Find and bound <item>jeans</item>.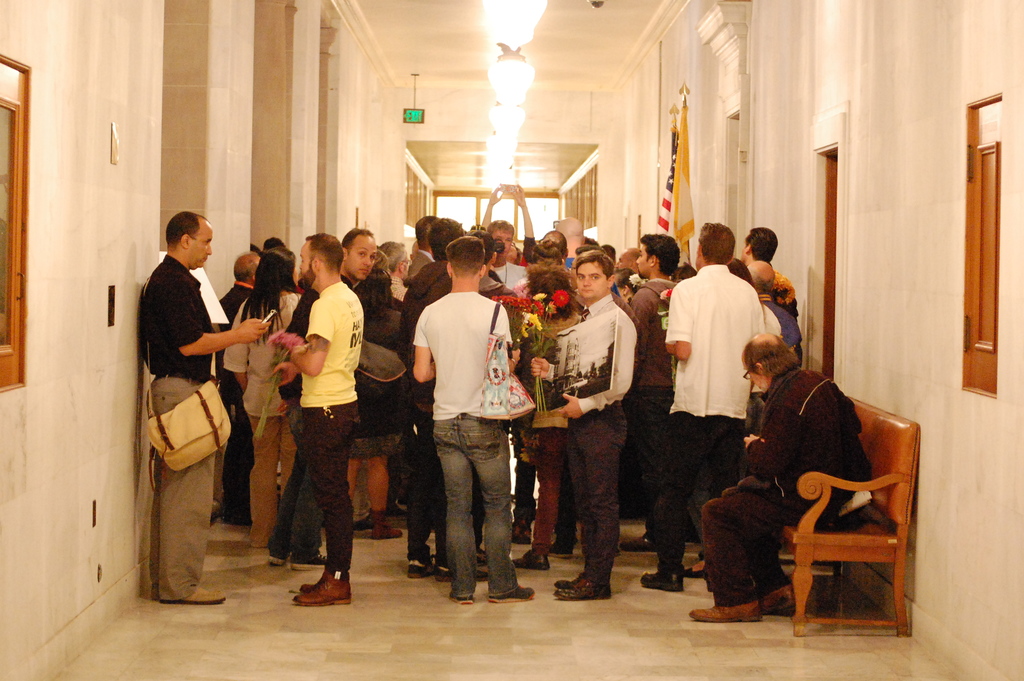
Bound: x1=426, y1=414, x2=530, y2=607.
